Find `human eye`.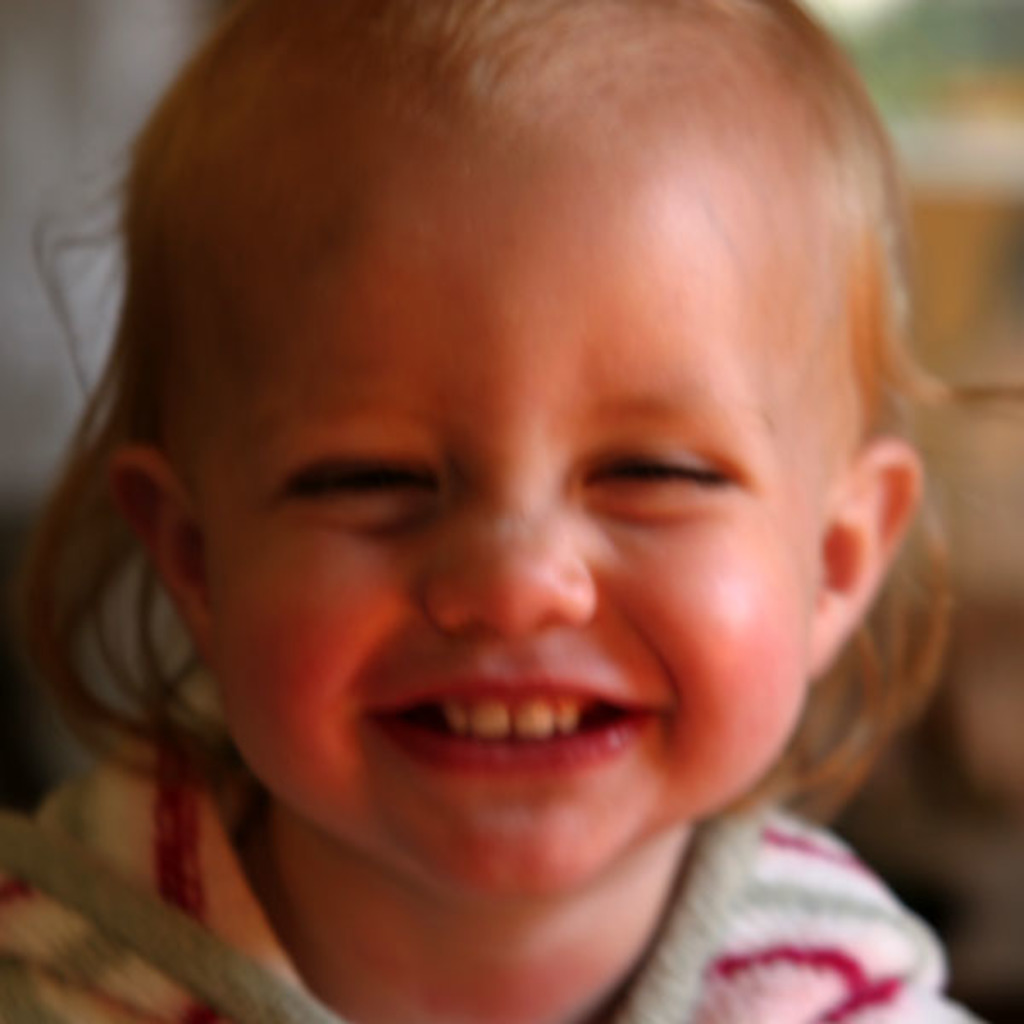
{"left": 261, "top": 435, "right": 428, "bottom": 527}.
